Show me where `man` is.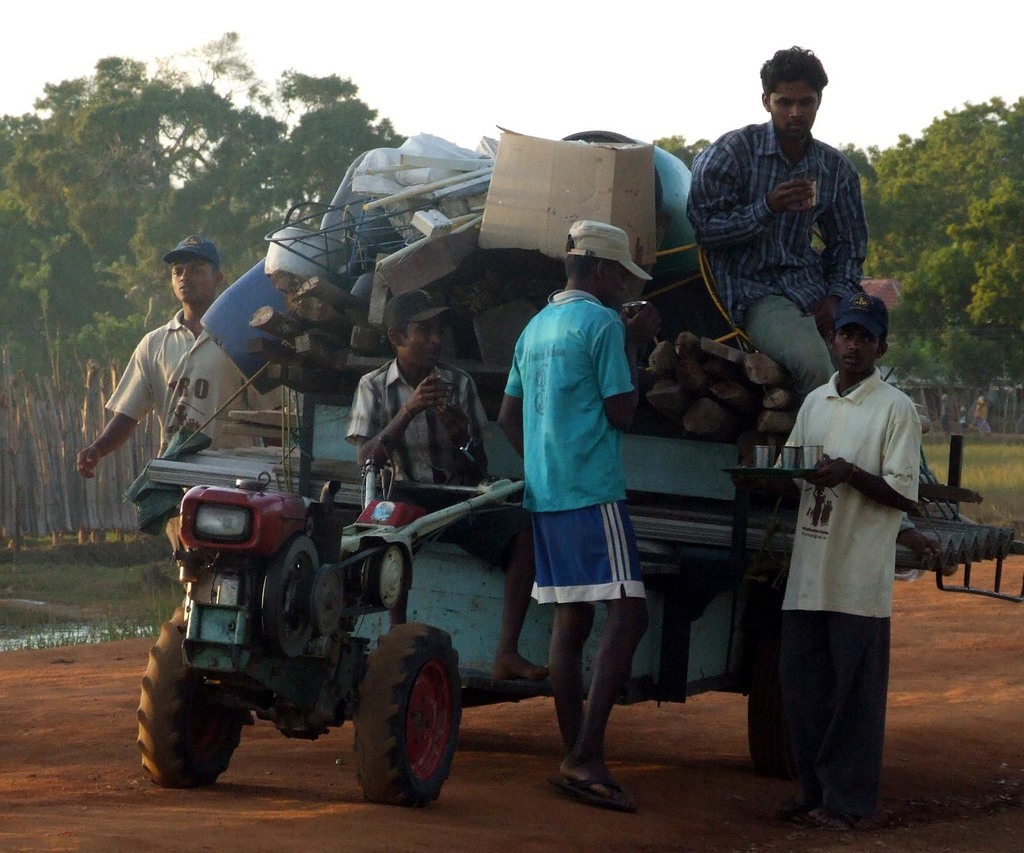
`man` is at x1=339, y1=288, x2=543, y2=691.
